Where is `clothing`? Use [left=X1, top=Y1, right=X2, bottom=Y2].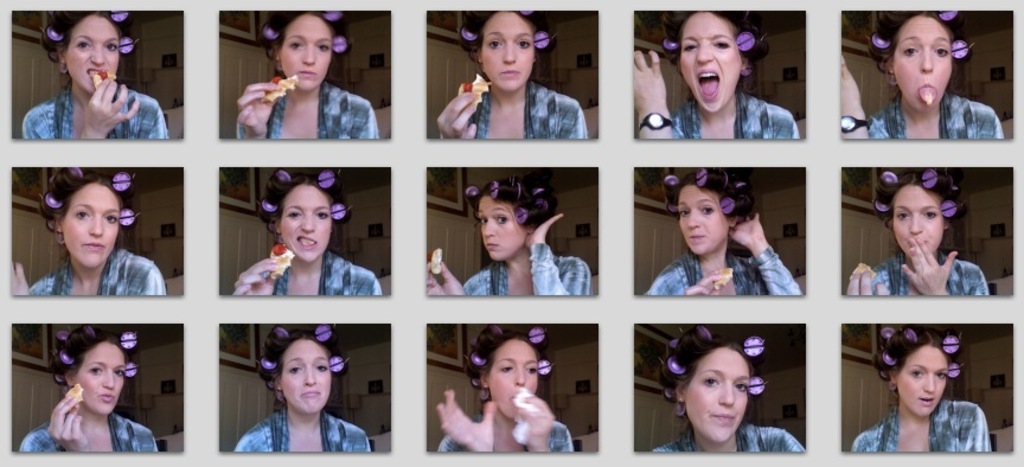
[left=21, top=415, right=159, bottom=454].
